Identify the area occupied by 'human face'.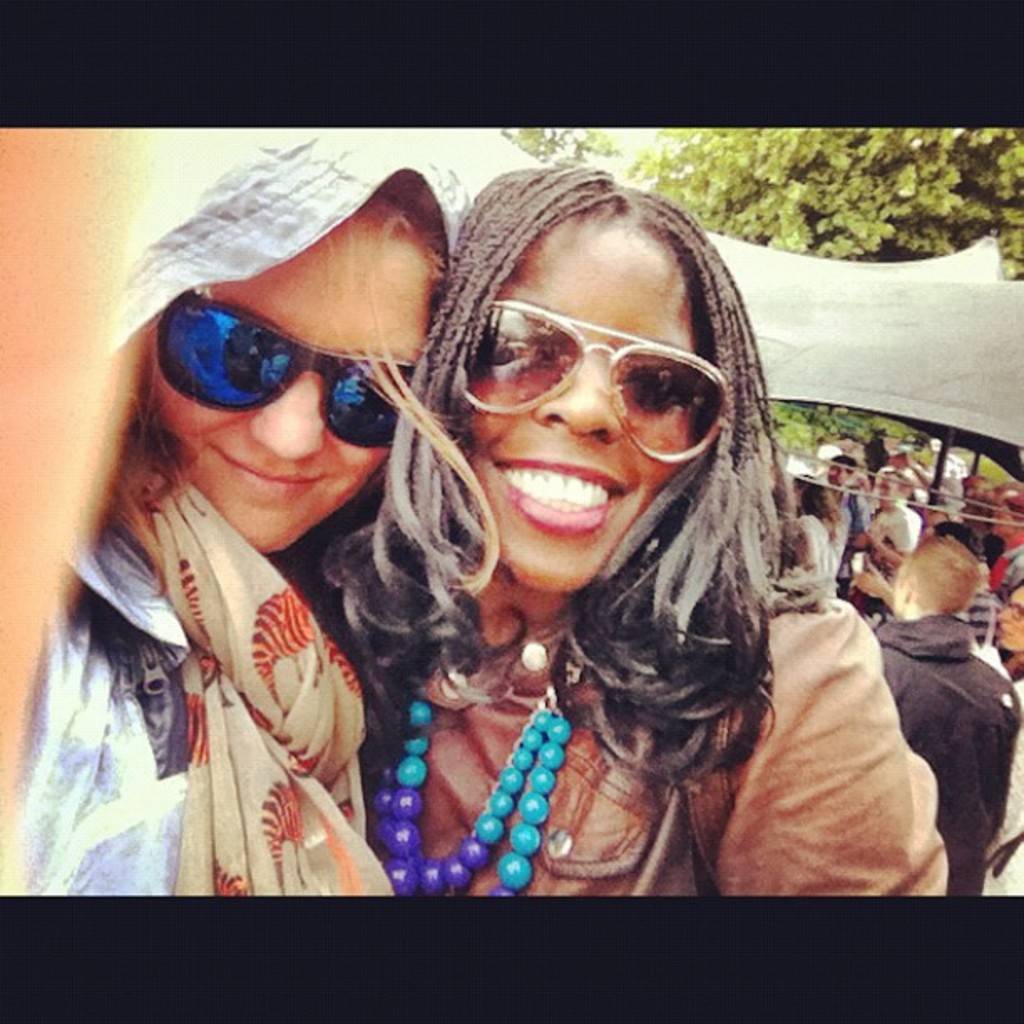
Area: (x1=828, y1=462, x2=847, y2=485).
